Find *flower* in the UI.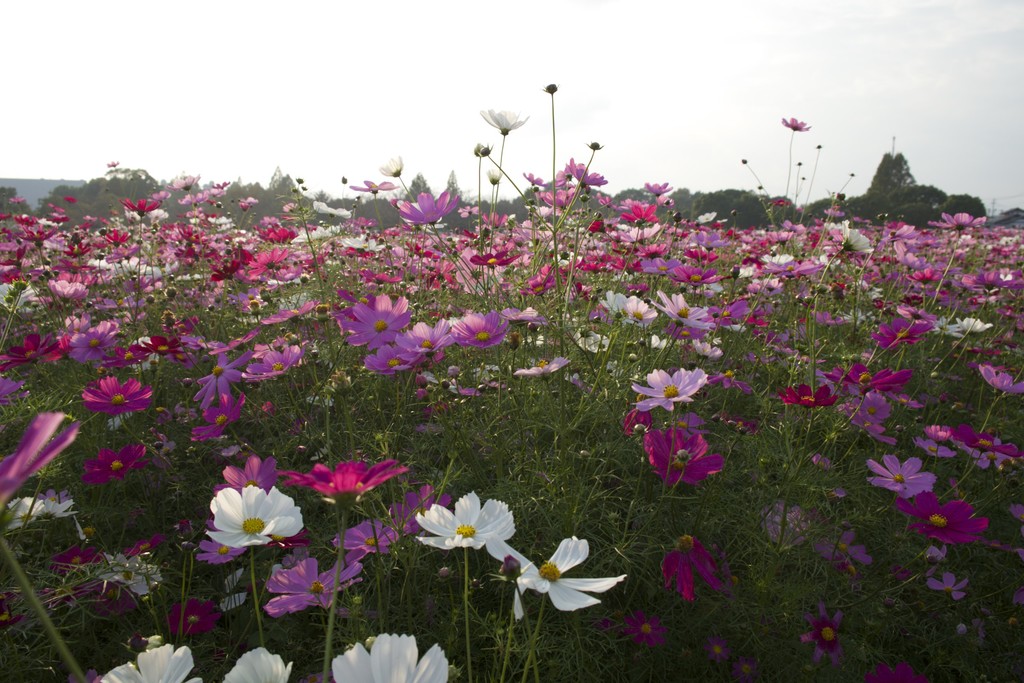
UI element at x1=329, y1=630, x2=450, y2=682.
